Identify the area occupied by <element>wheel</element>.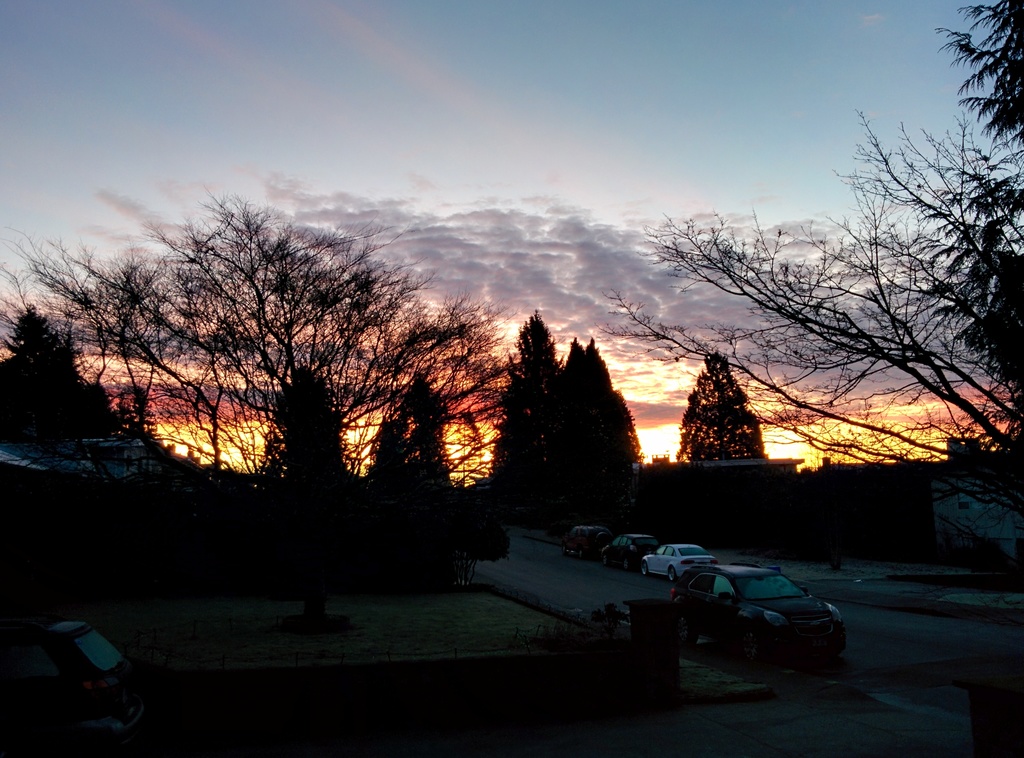
Area: x1=641 y1=562 x2=649 y2=575.
